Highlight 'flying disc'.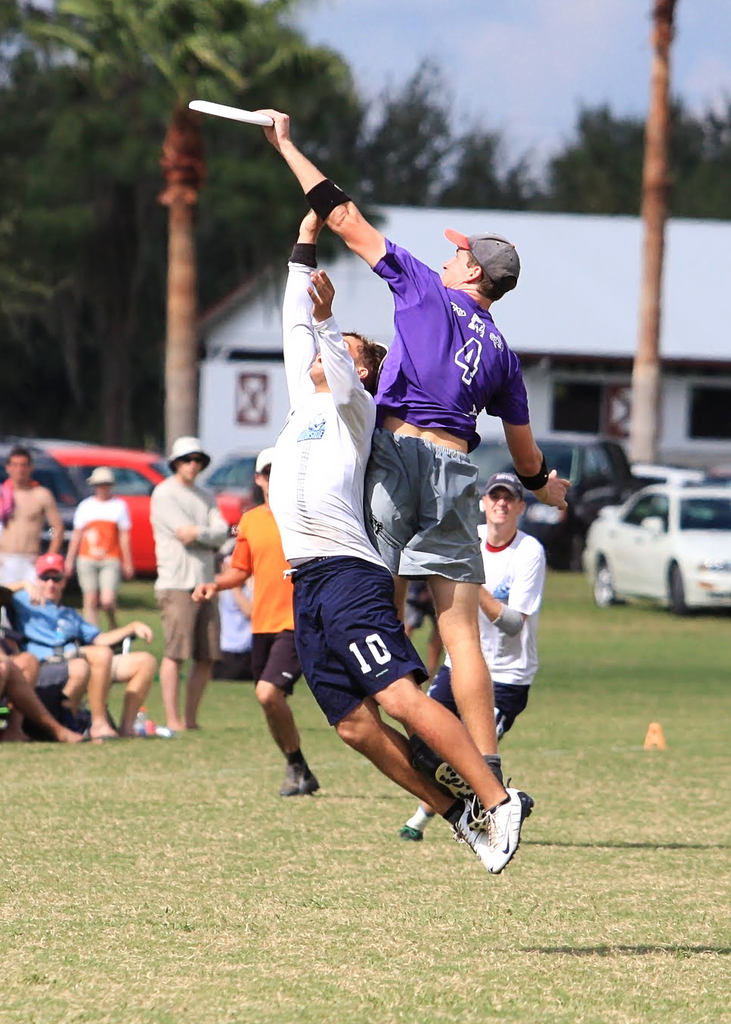
Highlighted region: x1=188 y1=100 x2=274 y2=128.
